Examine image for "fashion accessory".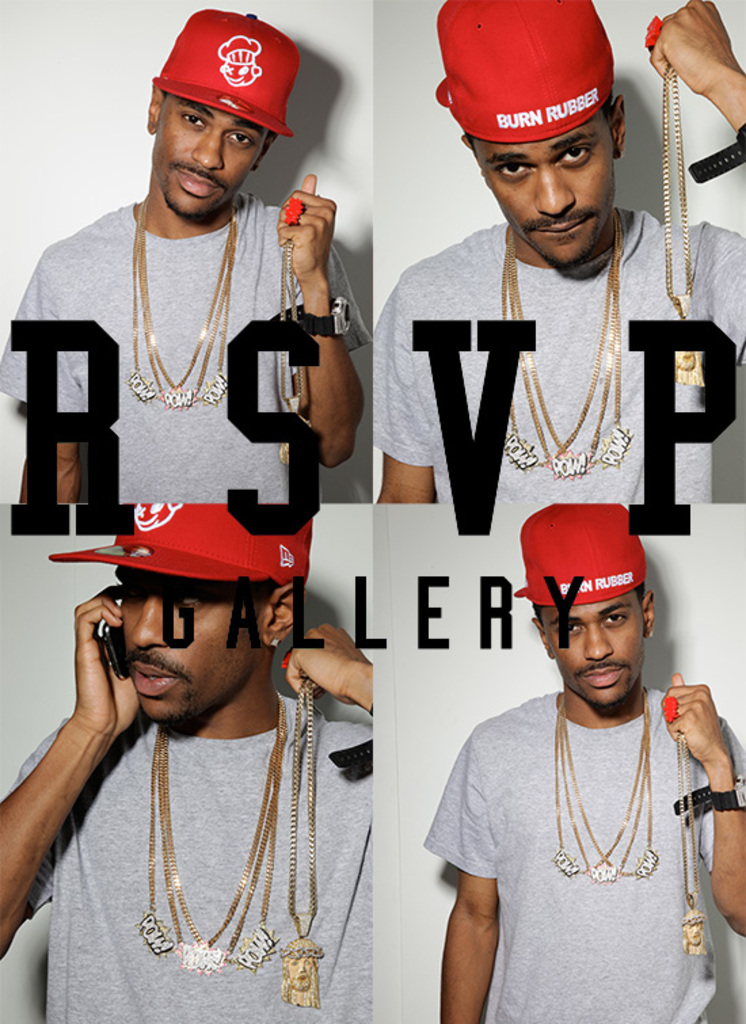
Examination result: (x1=137, y1=698, x2=275, y2=963).
